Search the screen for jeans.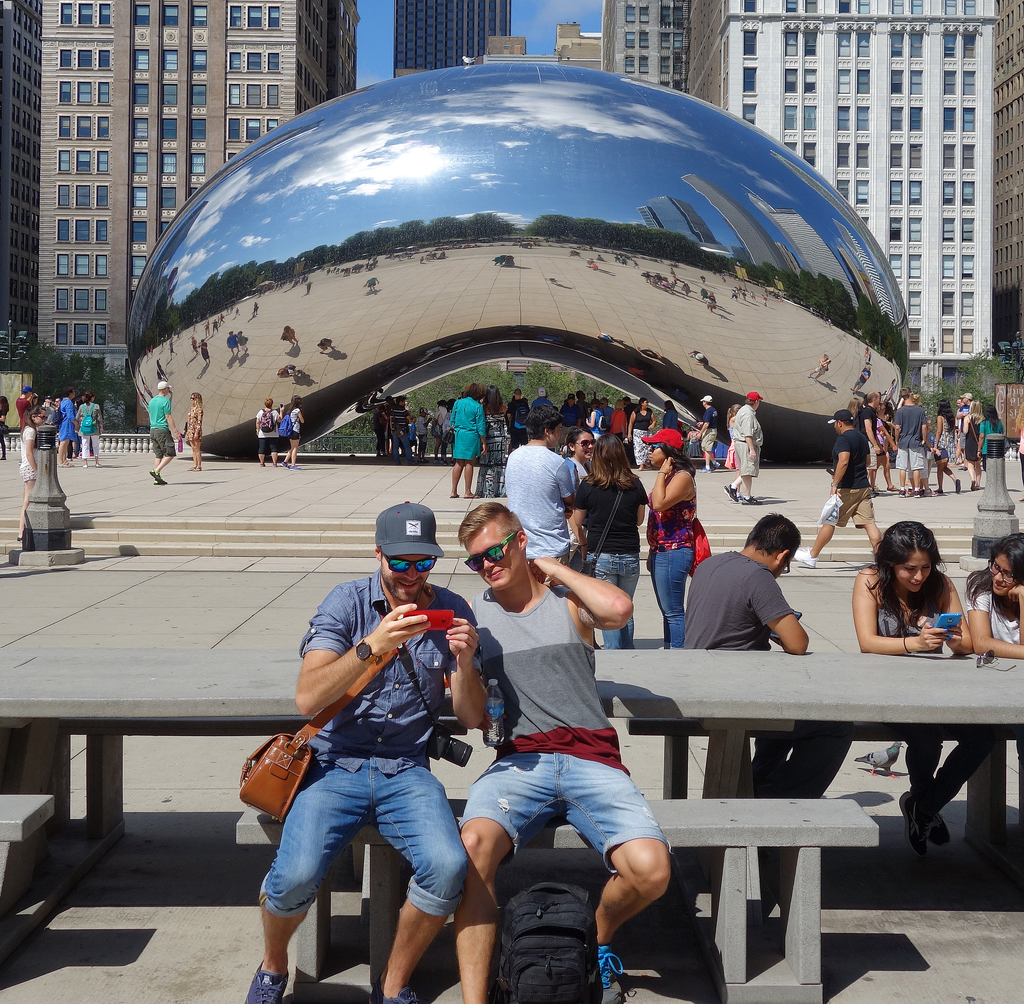
Found at (x1=592, y1=556, x2=642, y2=645).
